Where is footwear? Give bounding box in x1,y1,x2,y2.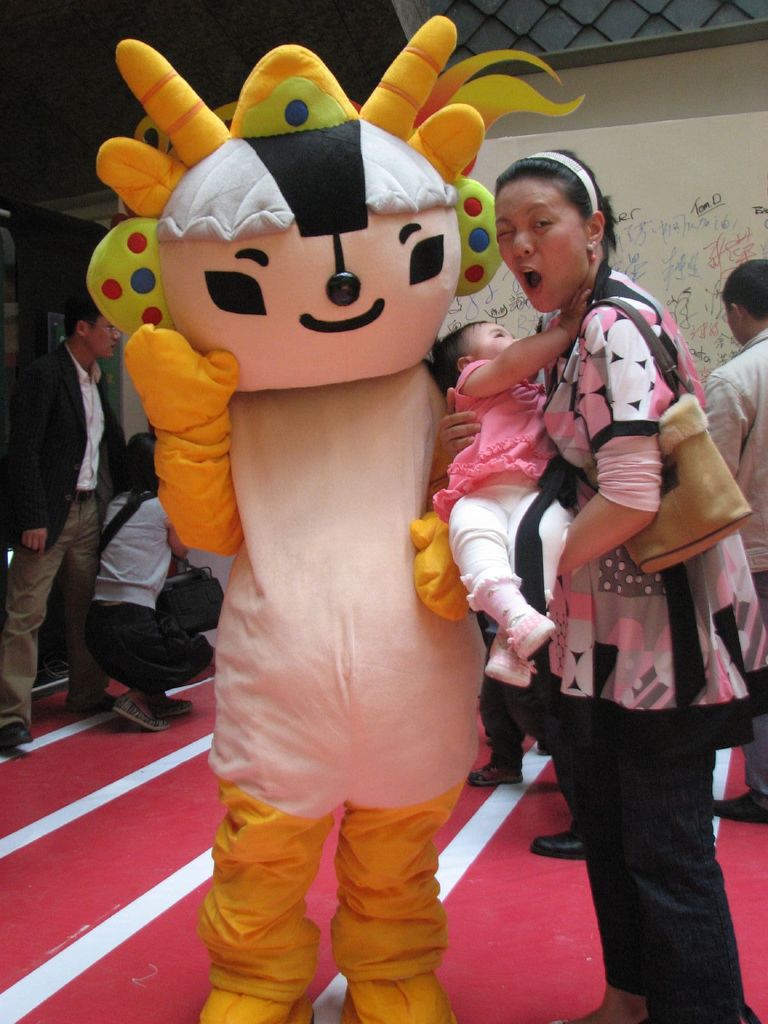
527,828,591,861.
